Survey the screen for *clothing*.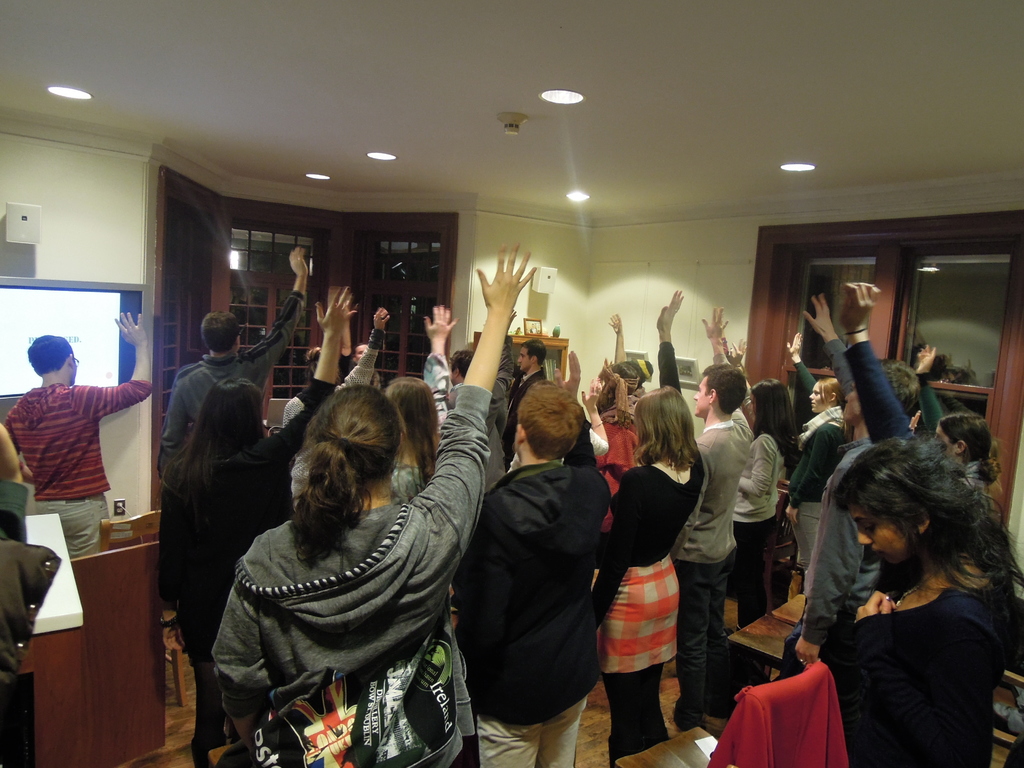
Survey found: left=807, top=390, right=932, bottom=655.
